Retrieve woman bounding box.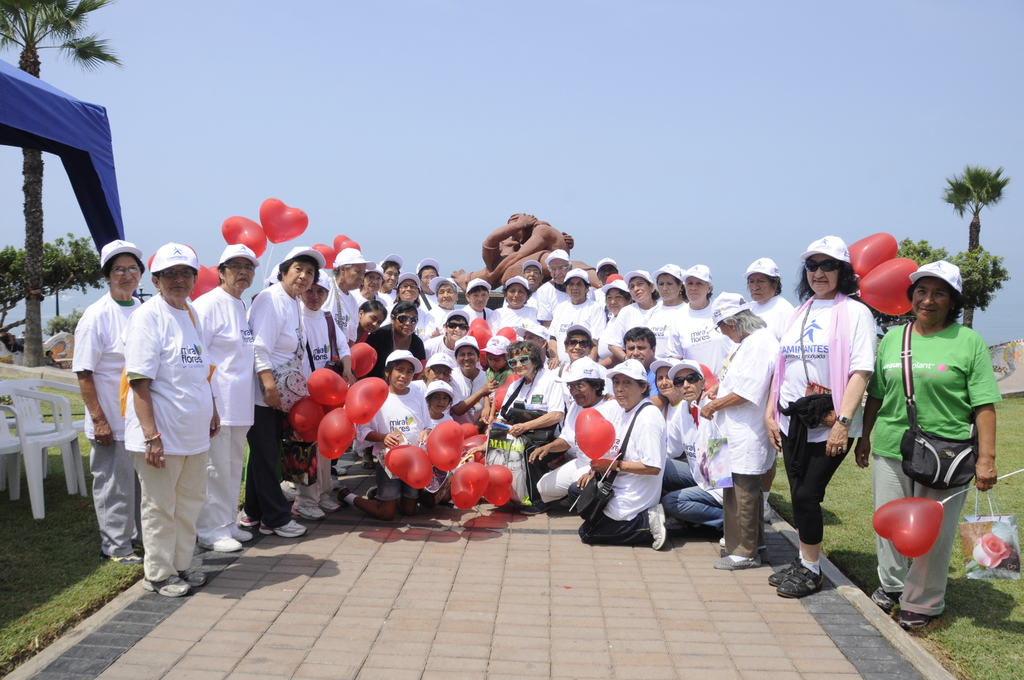
Bounding box: <region>449, 336, 500, 435</region>.
